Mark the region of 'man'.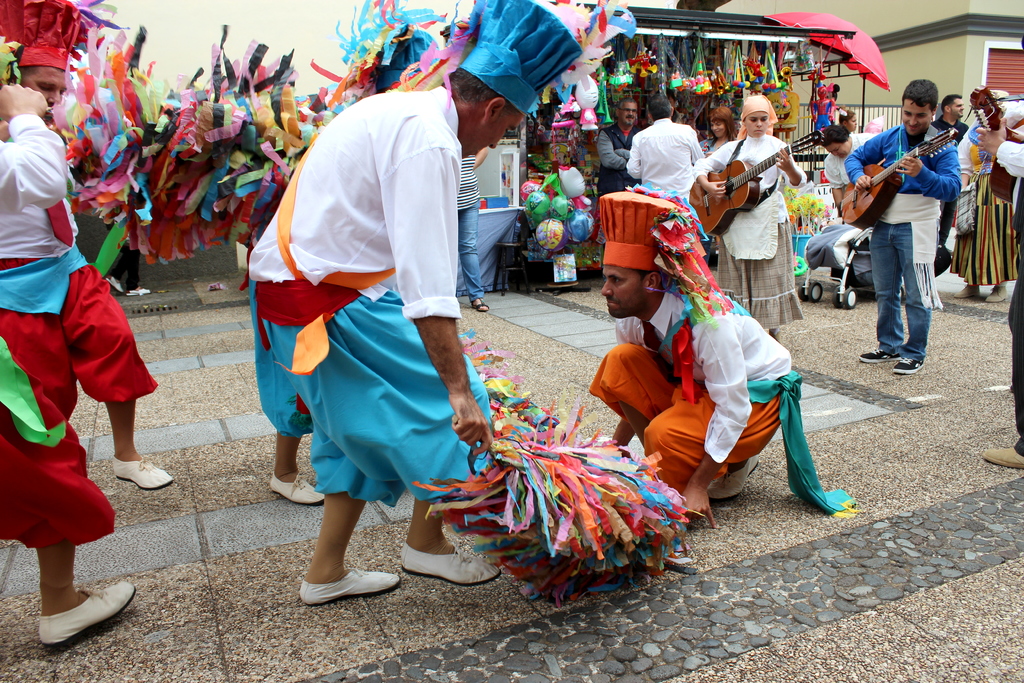
Region: 628/100/710/190.
